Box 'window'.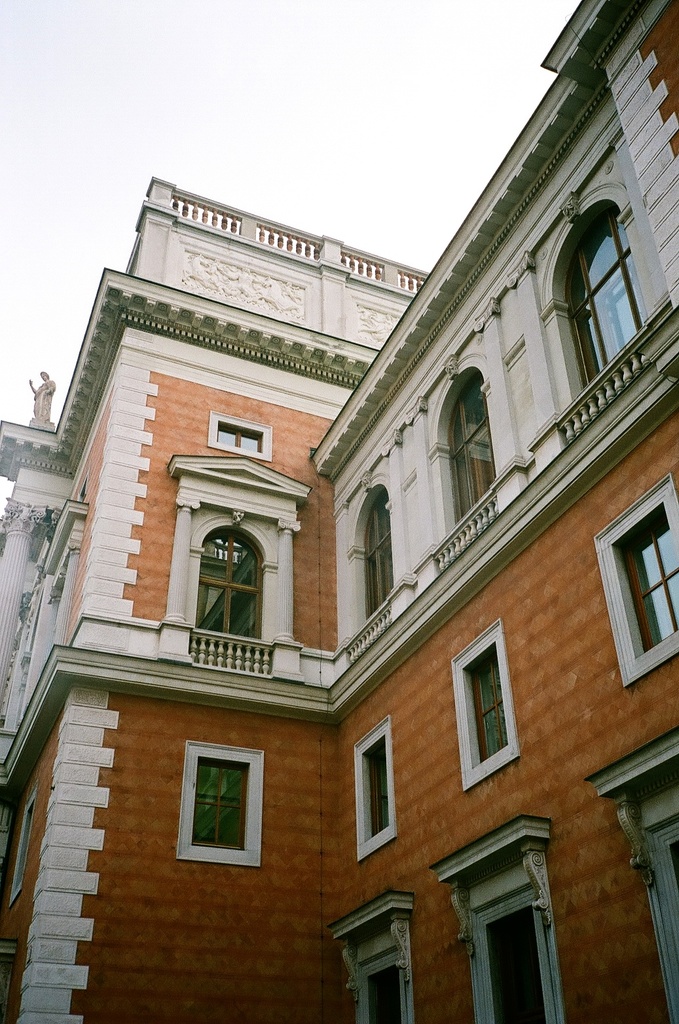
l=445, t=386, r=502, b=524.
